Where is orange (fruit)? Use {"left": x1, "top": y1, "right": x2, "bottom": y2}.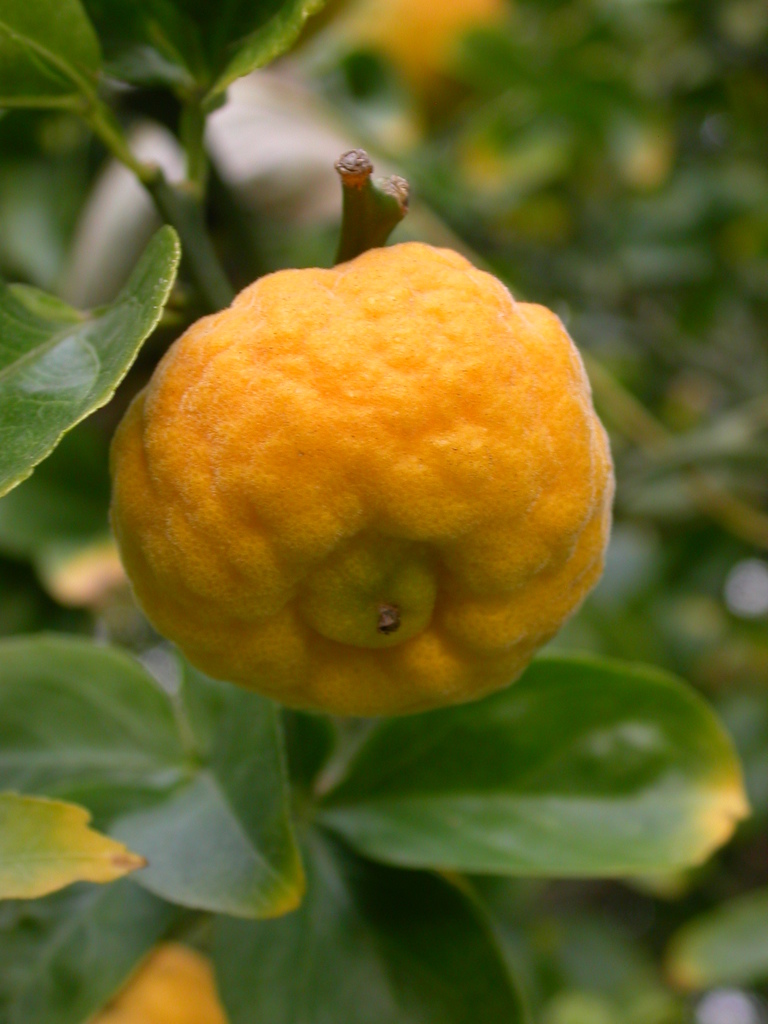
{"left": 374, "top": 0, "right": 506, "bottom": 120}.
